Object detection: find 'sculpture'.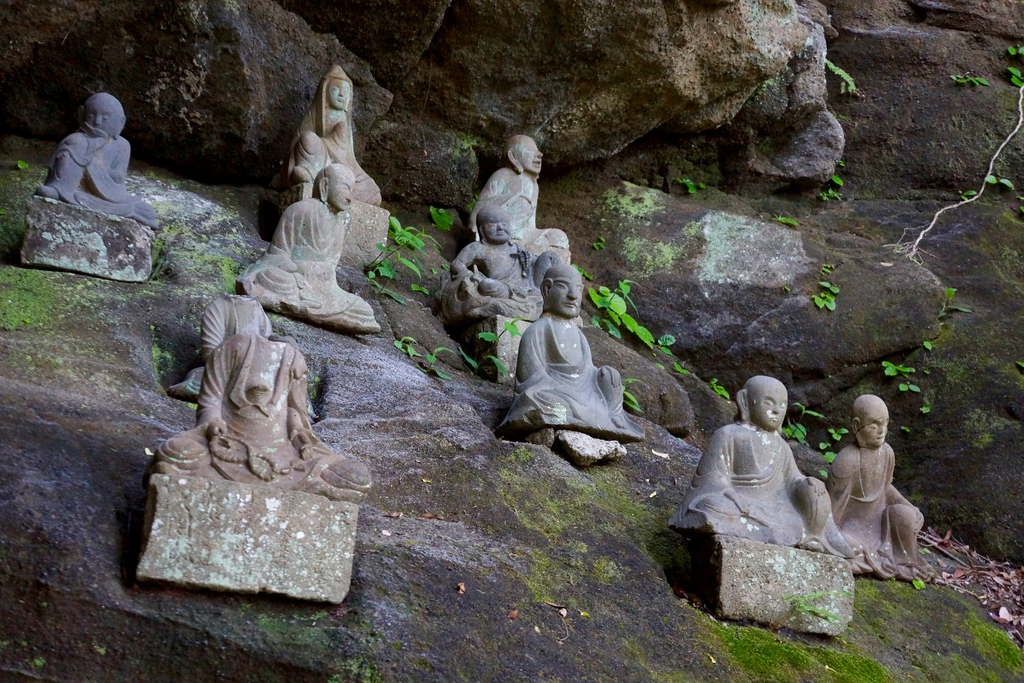
crop(158, 334, 368, 504).
